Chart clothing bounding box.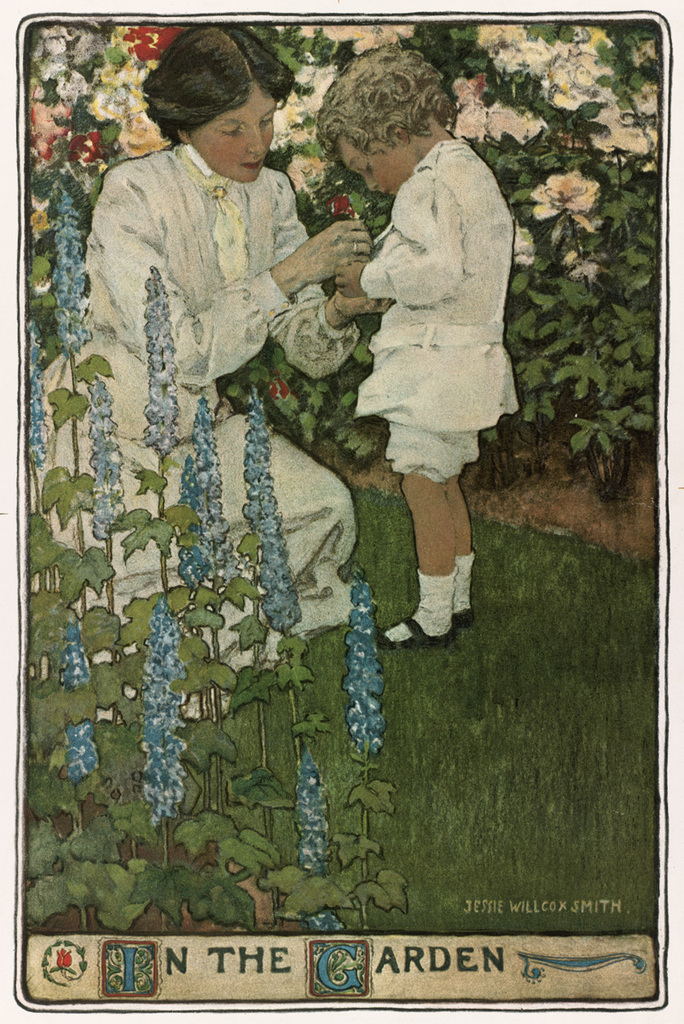
Charted: Rect(33, 143, 363, 744).
